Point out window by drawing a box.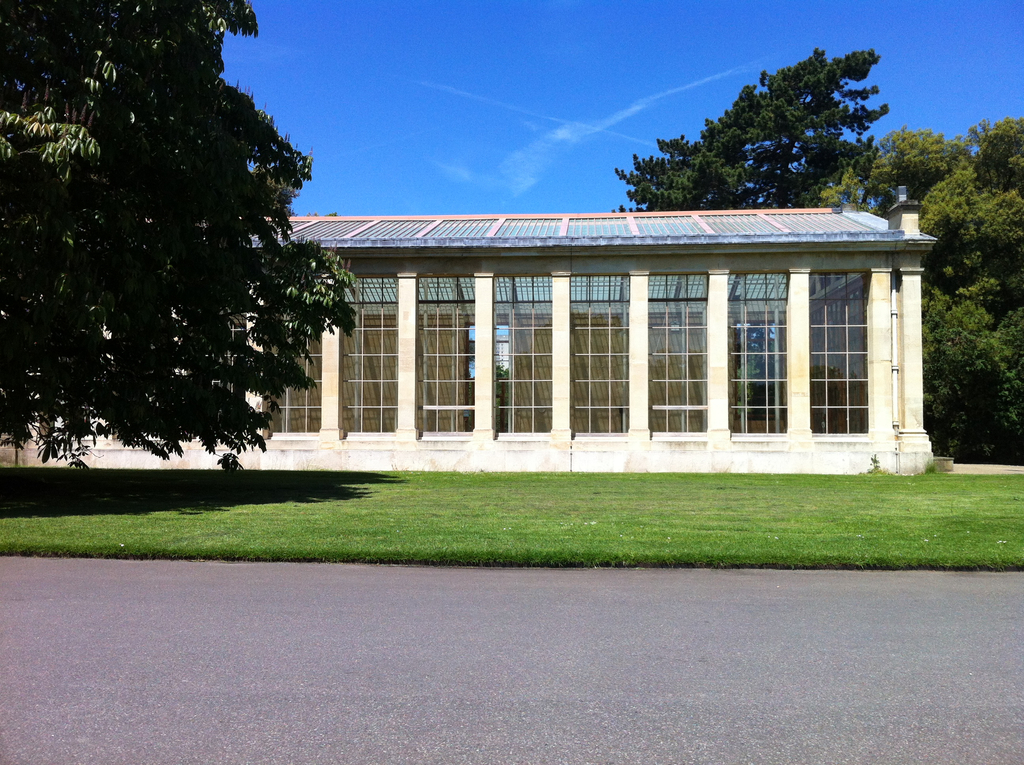
(x1=571, y1=272, x2=627, y2=435).
